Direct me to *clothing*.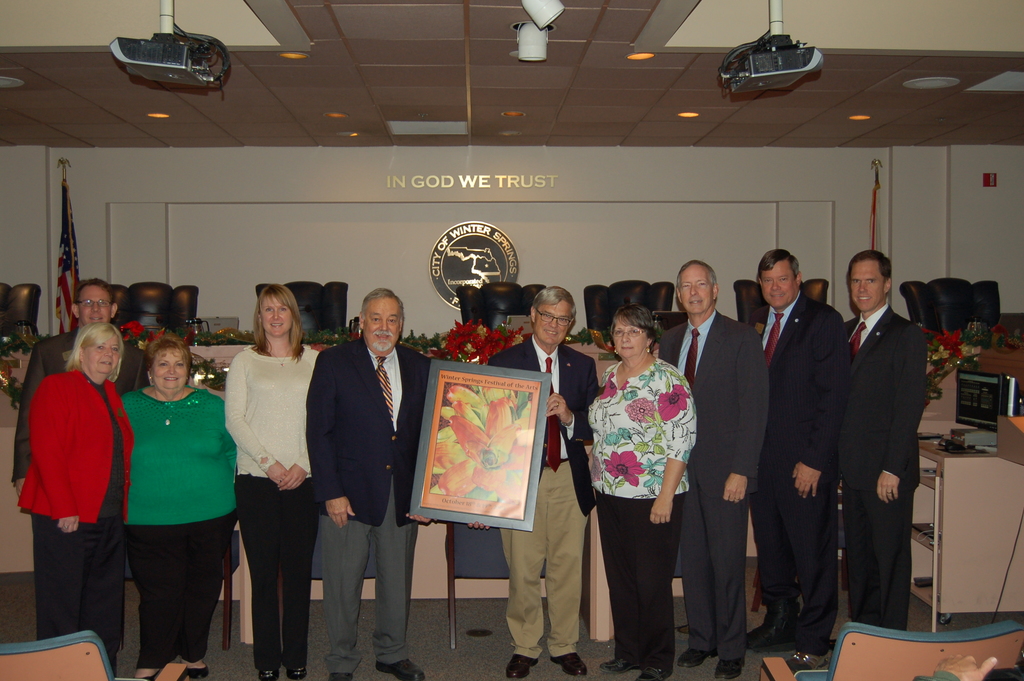
Direction: (847,302,919,630).
